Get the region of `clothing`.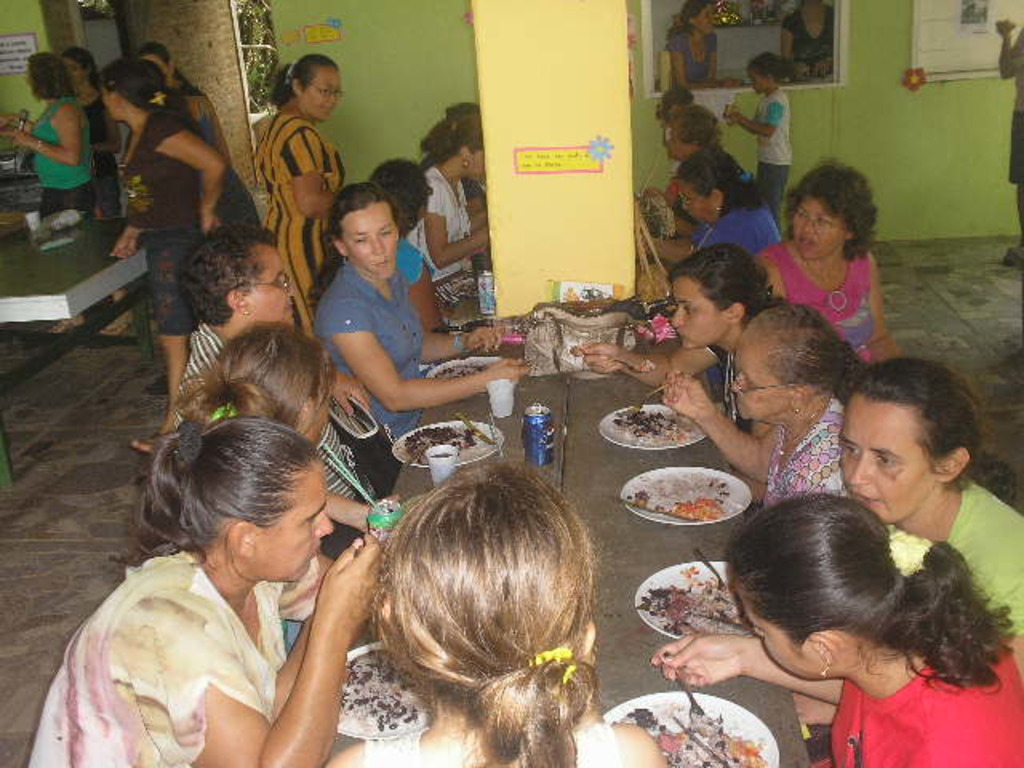
[1005, 26, 1022, 198].
